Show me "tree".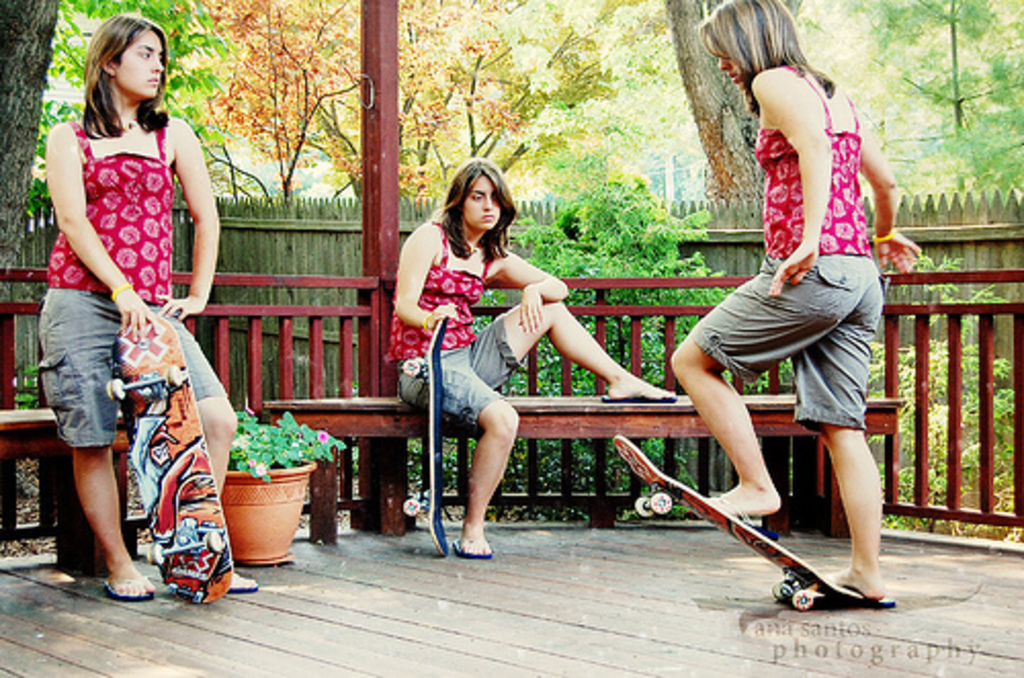
"tree" is here: crop(0, 0, 66, 352).
